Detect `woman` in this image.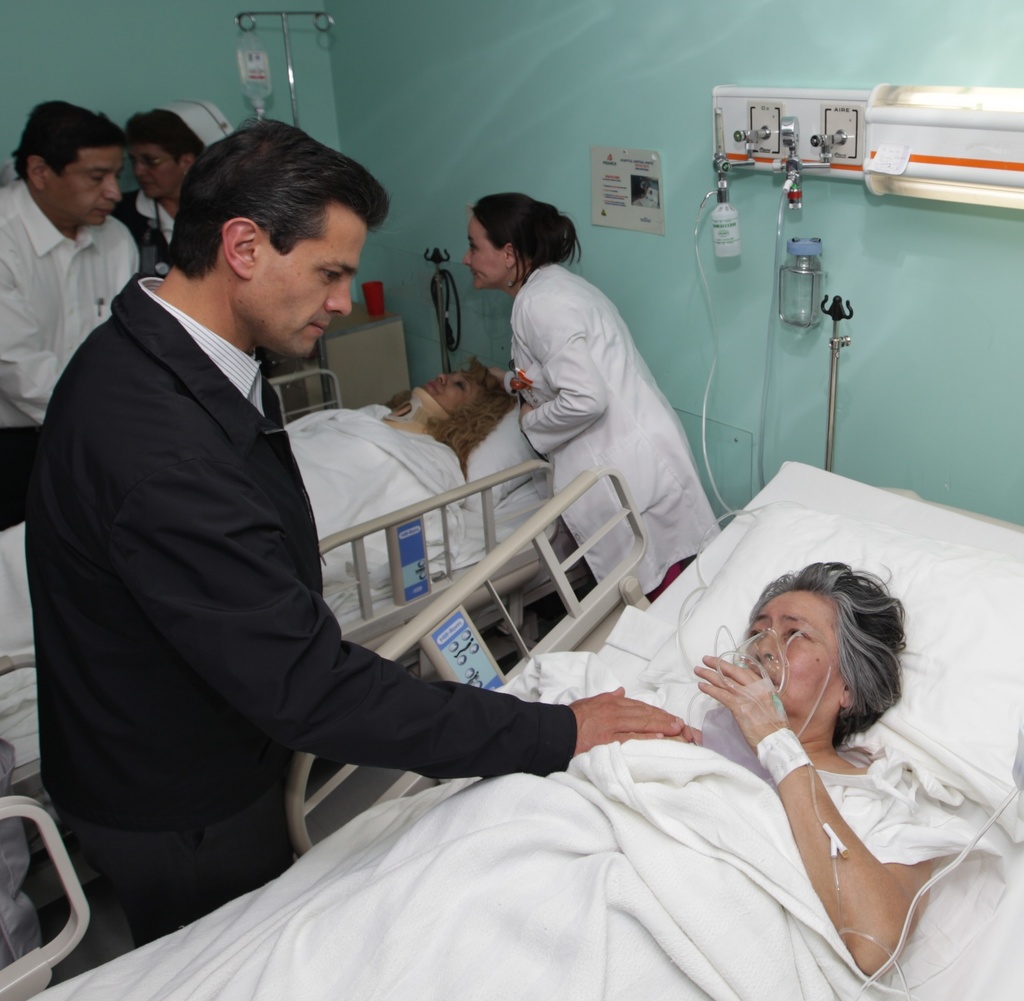
Detection: detection(113, 108, 221, 273).
